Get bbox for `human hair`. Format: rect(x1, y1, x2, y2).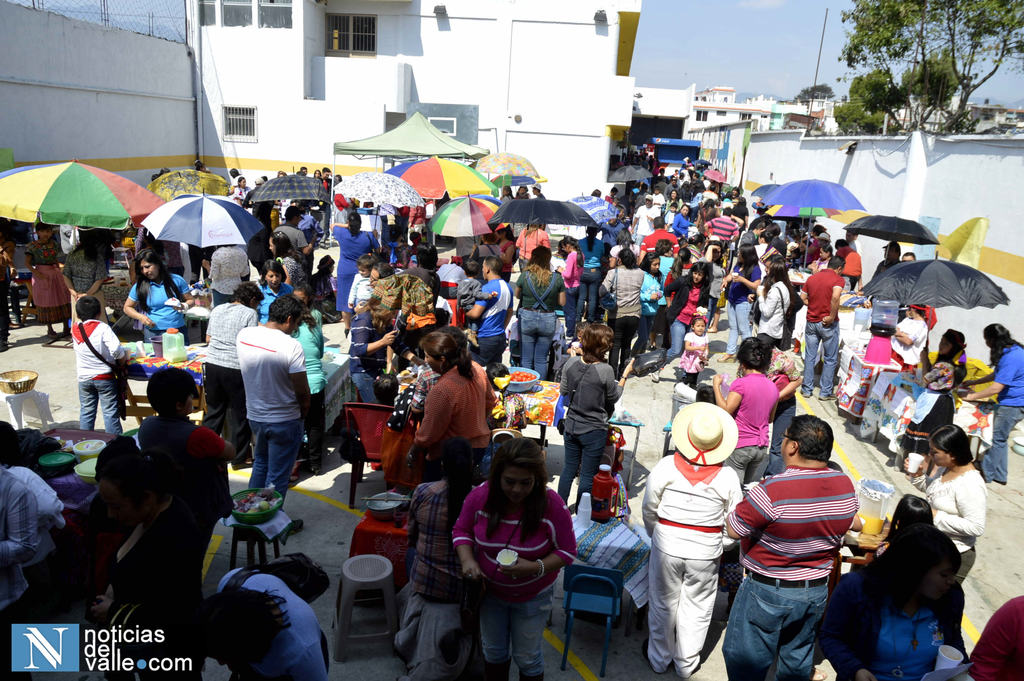
rect(195, 162, 204, 170).
